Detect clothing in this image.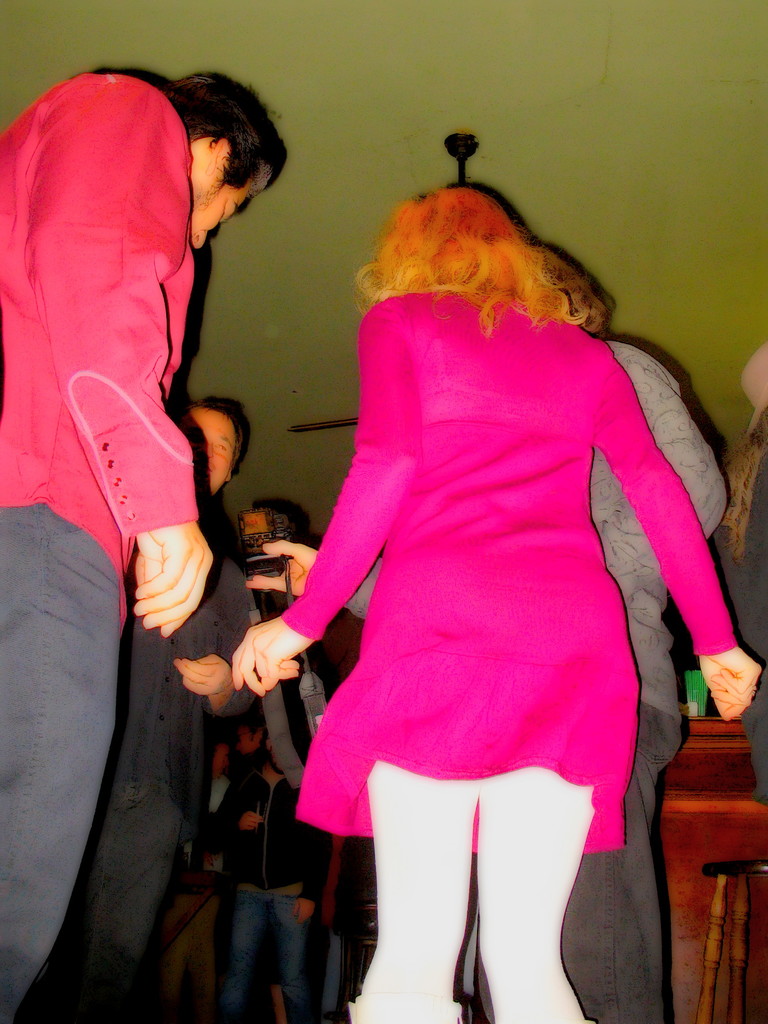
Detection: 0,54,200,1023.
